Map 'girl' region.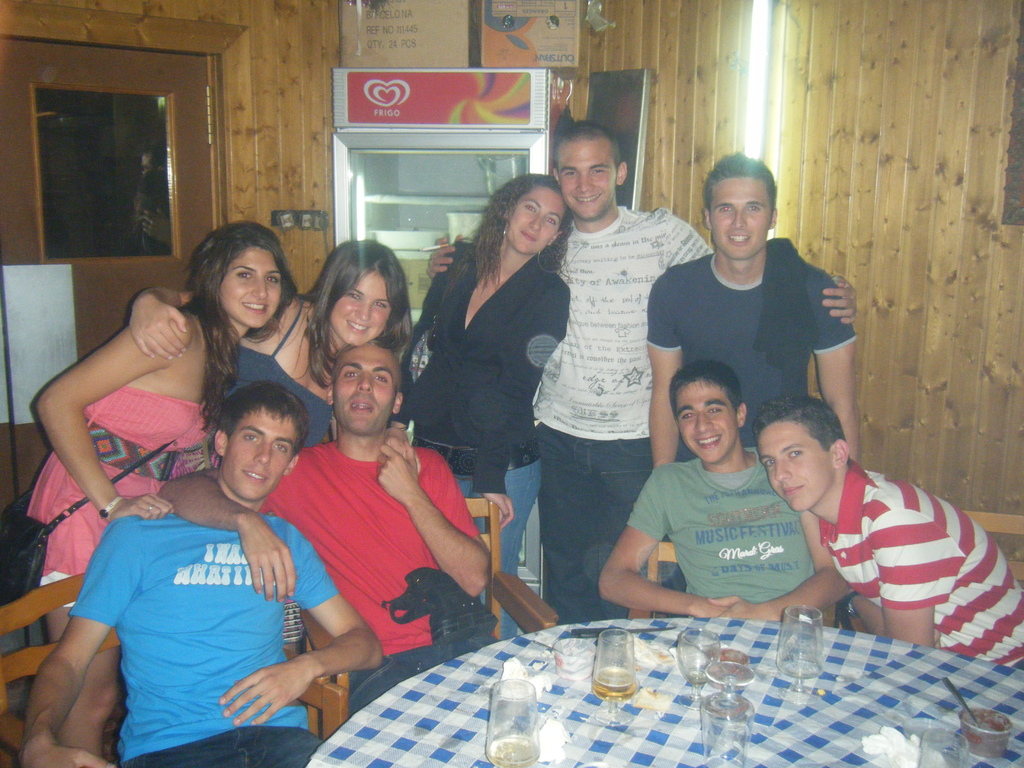
Mapped to box(120, 234, 421, 468).
